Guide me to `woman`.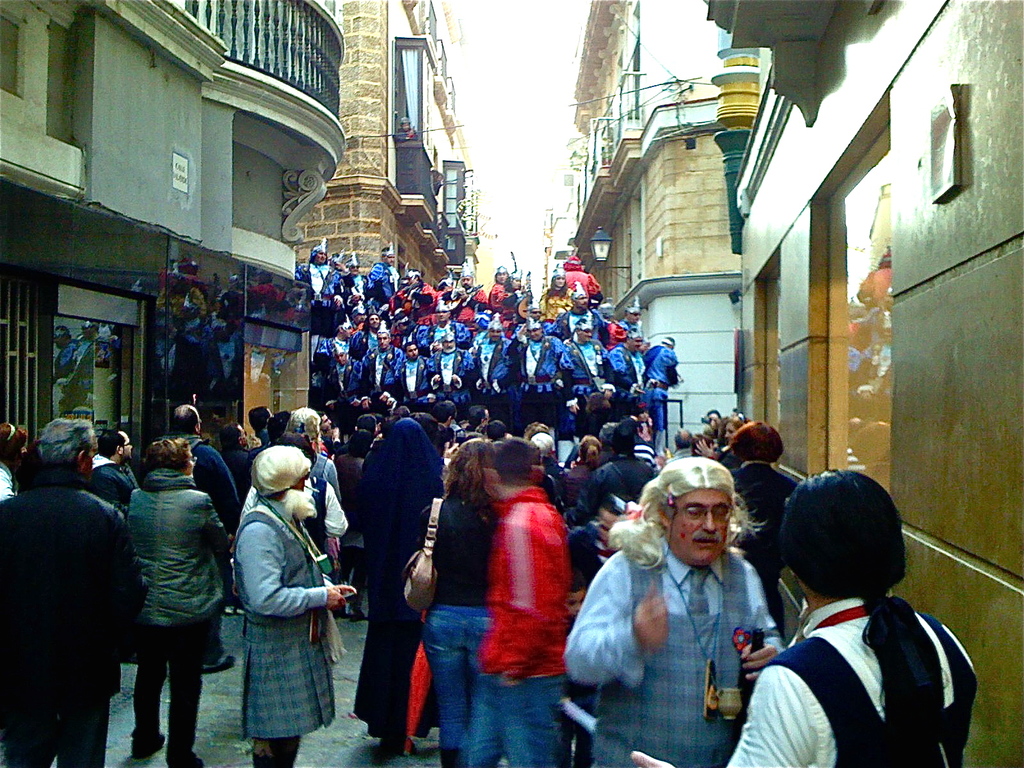
Guidance: 539, 264, 572, 324.
